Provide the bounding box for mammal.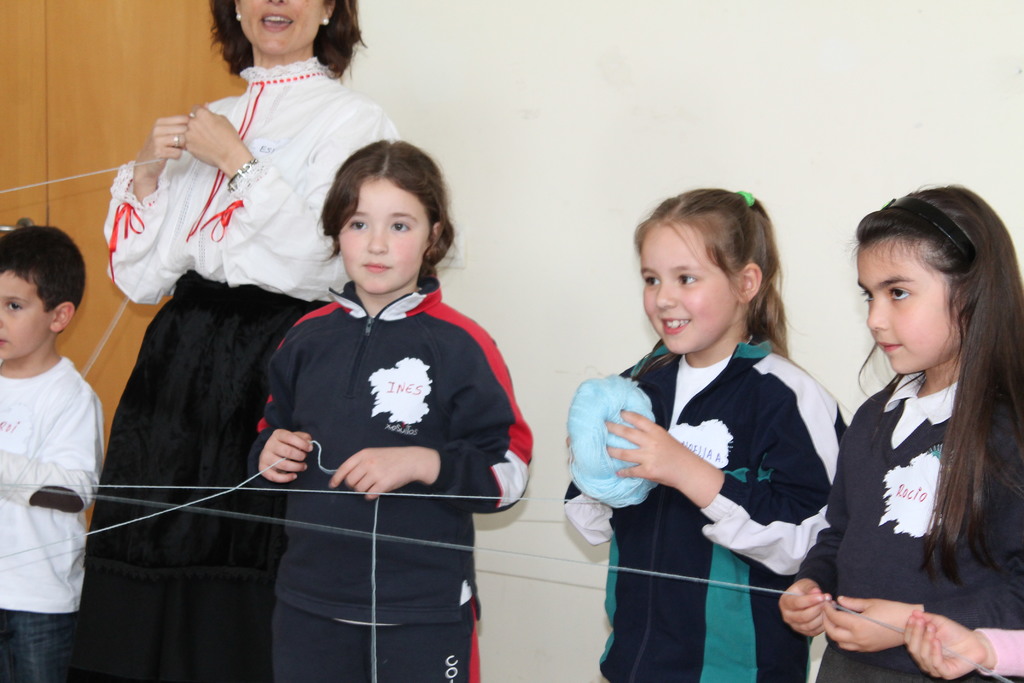
[781,184,1023,682].
